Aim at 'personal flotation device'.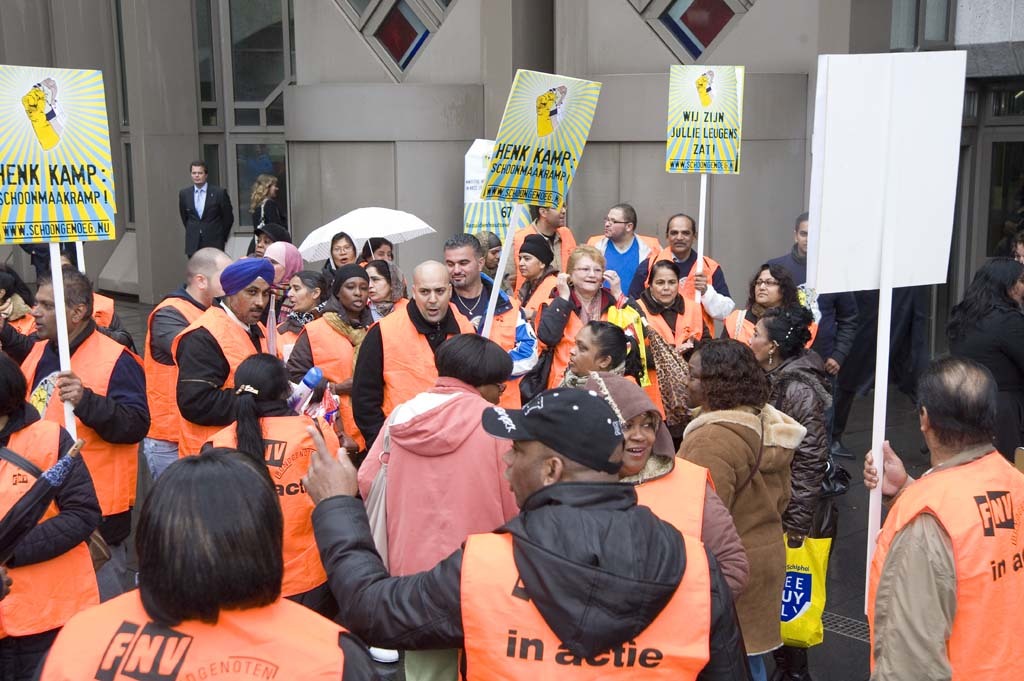
Aimed at x1=622 y1=289 x2=723 y2=347.
